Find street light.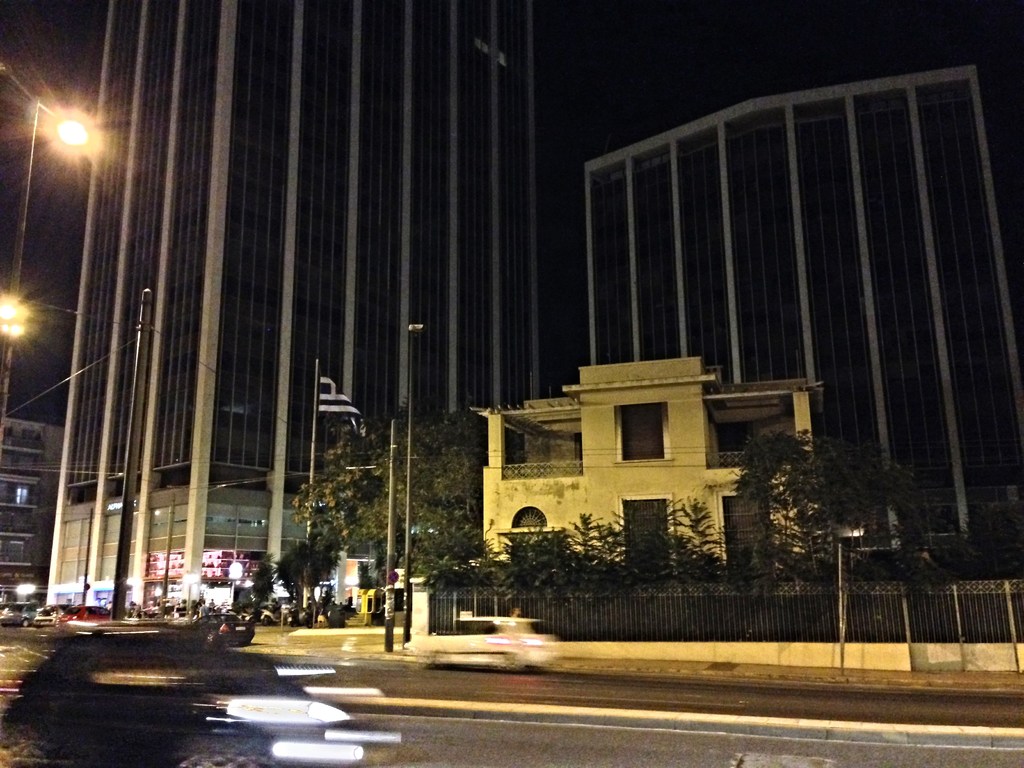
404/320/427/644.
